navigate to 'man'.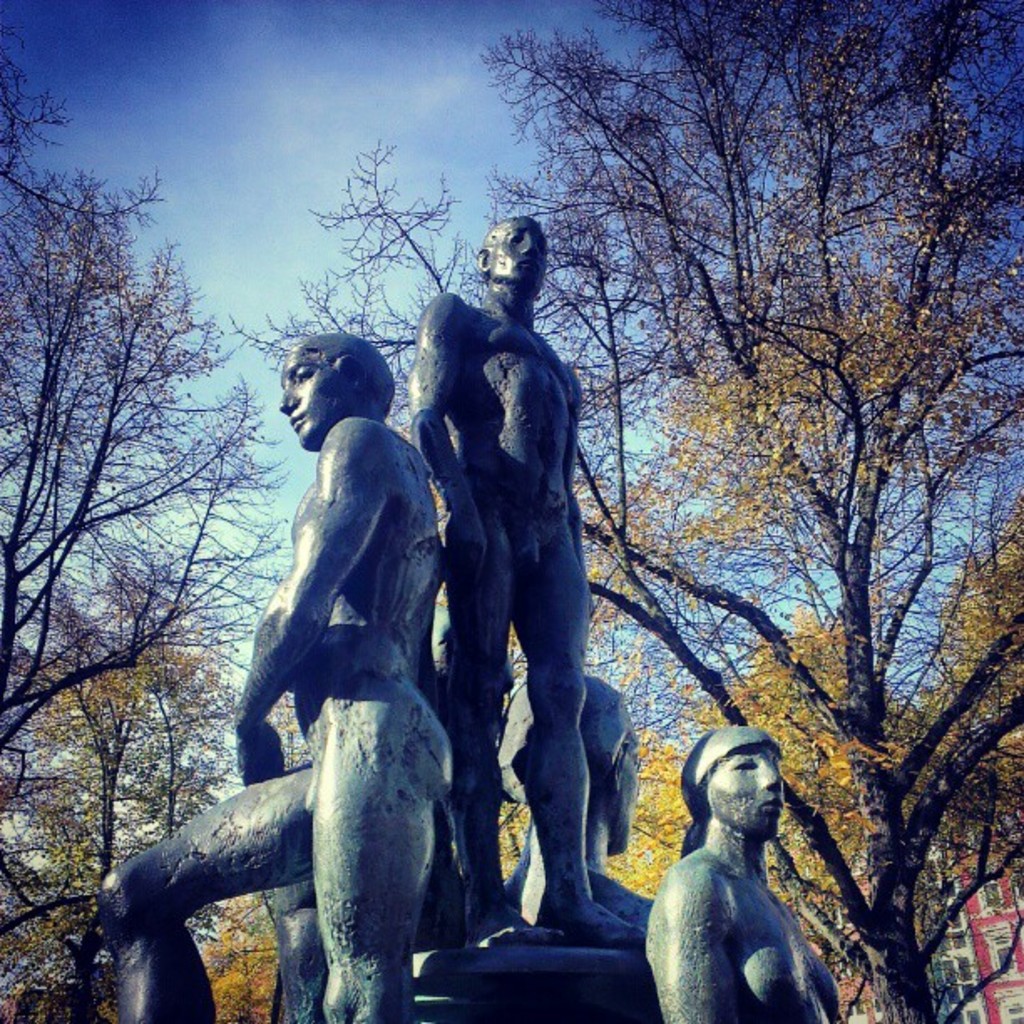
Navigation target: (194,291,502,1023).
